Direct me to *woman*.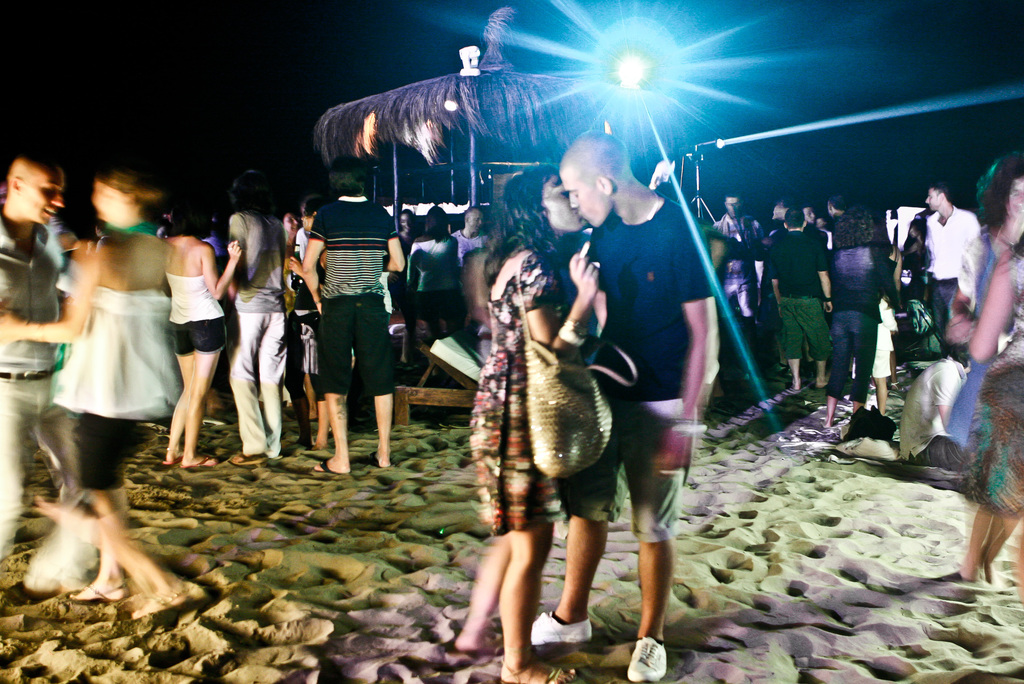
Direction: 447, 163, 607, 683.
